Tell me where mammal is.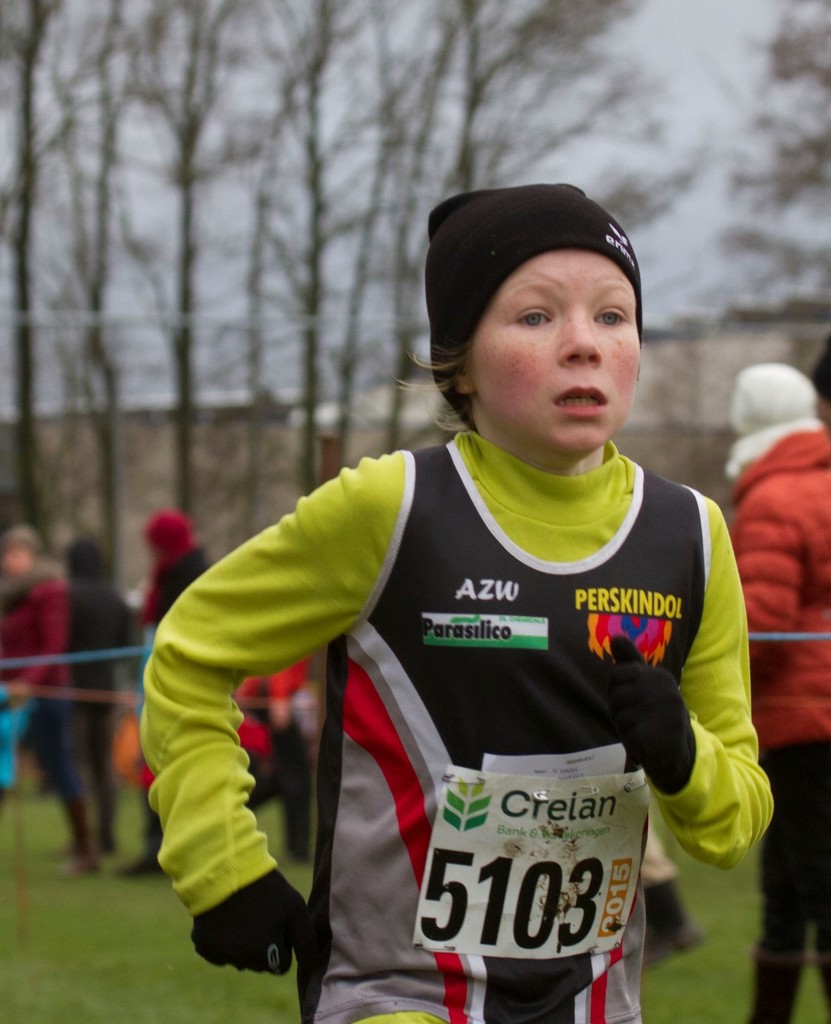
mammal is at locate(0, 518, 111, 878).
